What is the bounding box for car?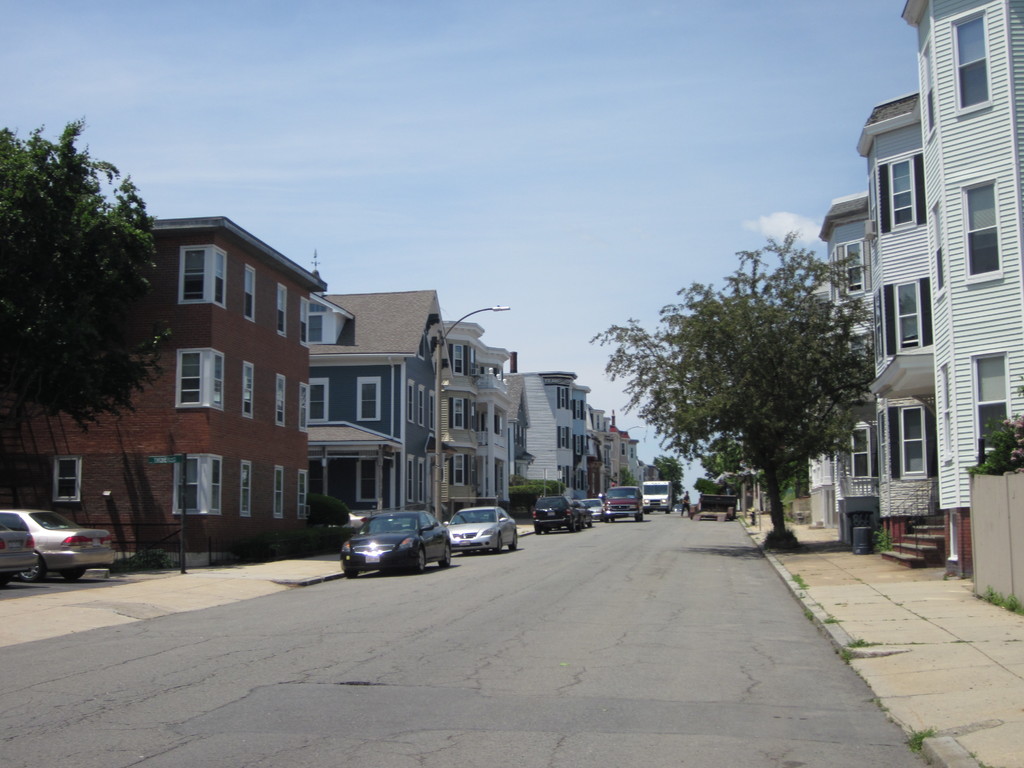
534:494:571:534.
